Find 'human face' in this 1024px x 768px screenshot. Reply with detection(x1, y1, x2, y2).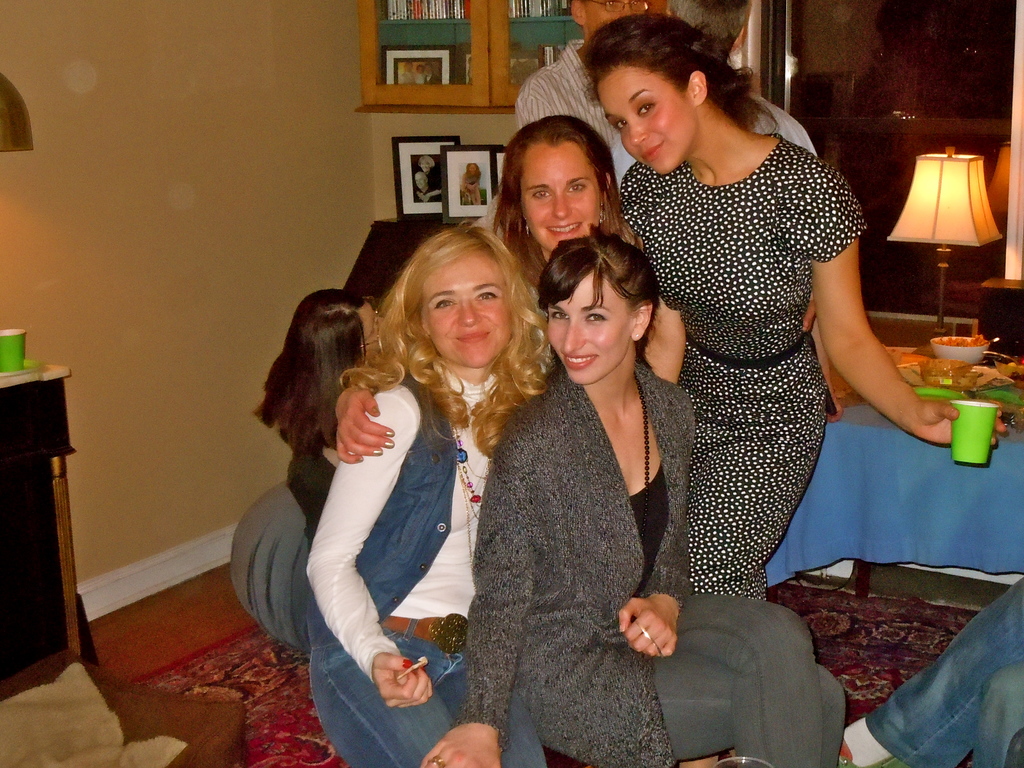
detection(549, 278, 632, 384).
